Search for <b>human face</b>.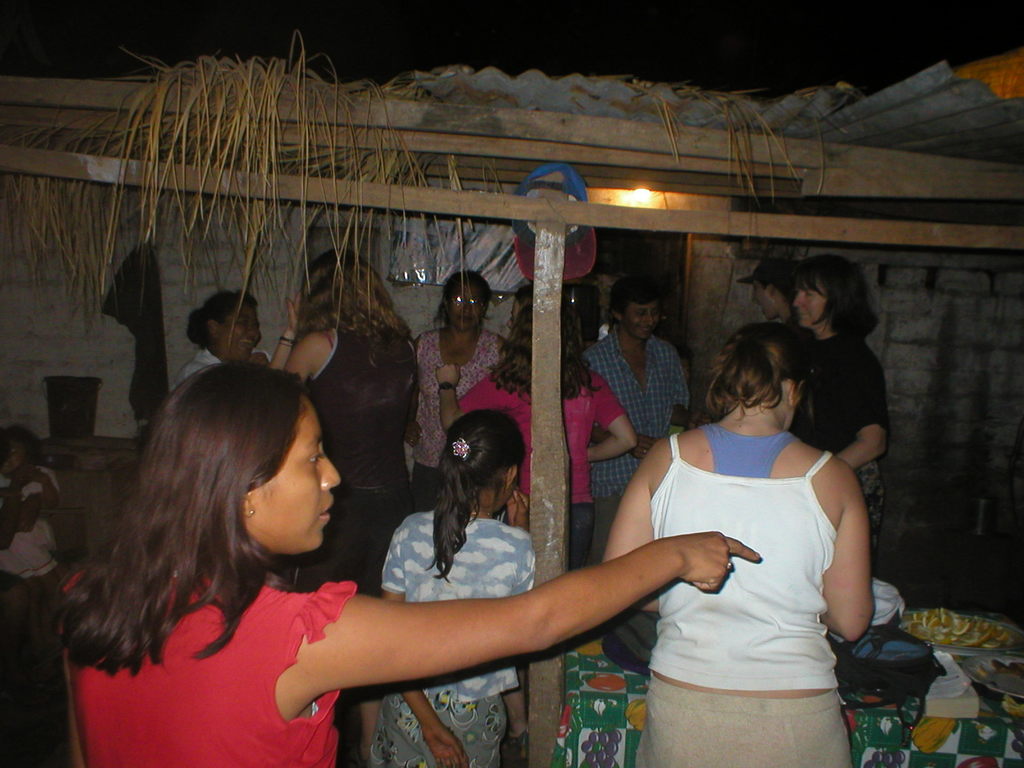
Found at [x1=625, y1=301, x2=659, y2=335].
